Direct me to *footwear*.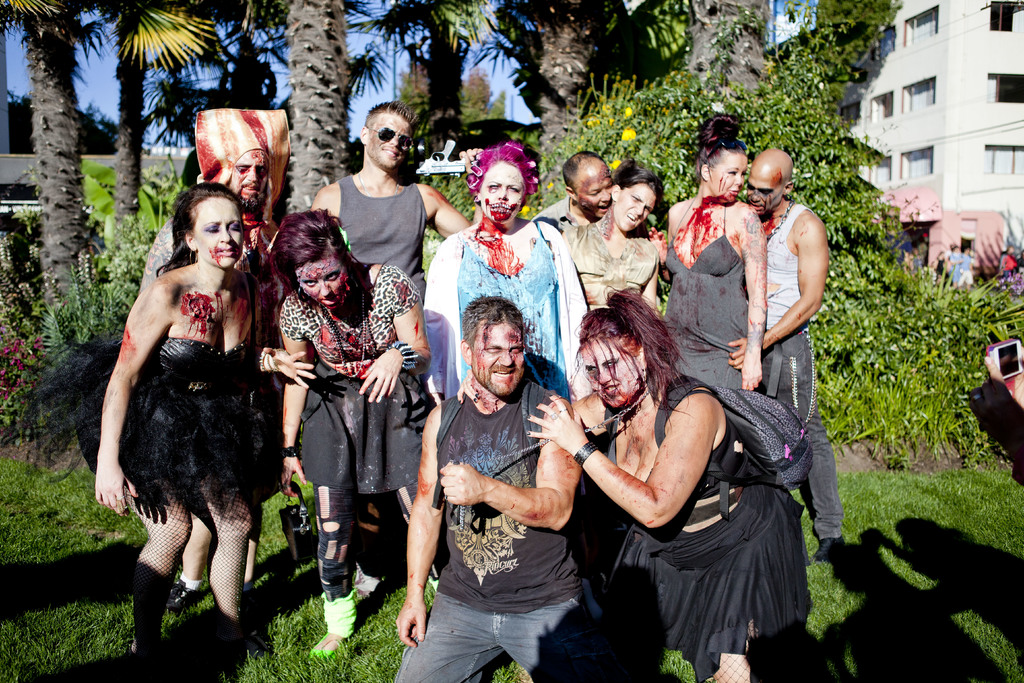
Direction: select_region(353, 558, 381, 592).
